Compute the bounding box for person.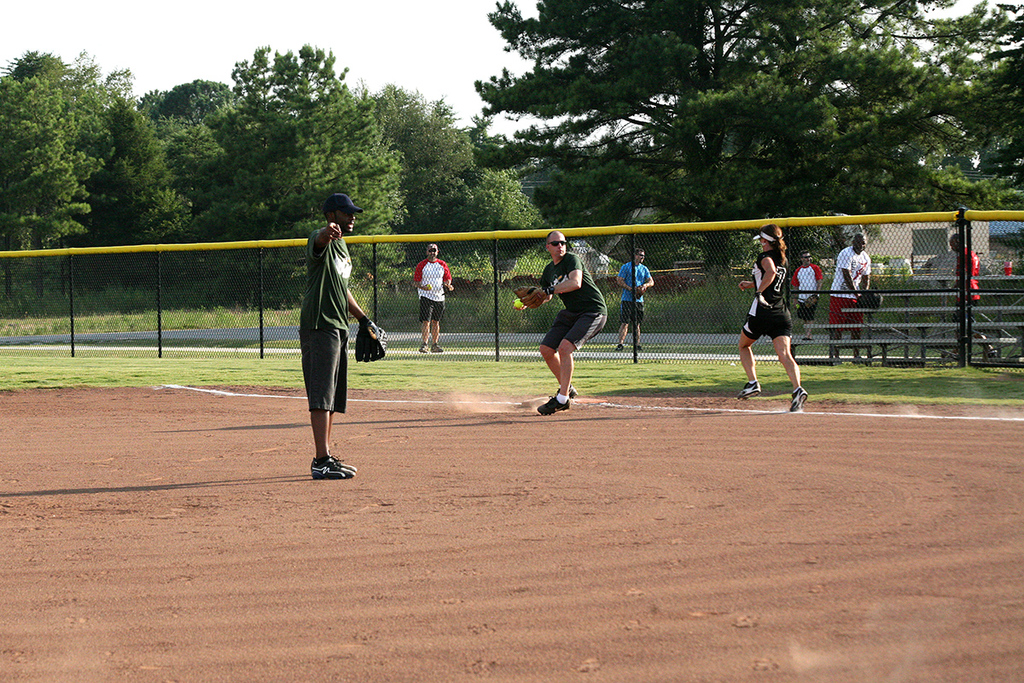
{"x1": 410, "y1": 242, "x2": 452, "y2": 359}.
